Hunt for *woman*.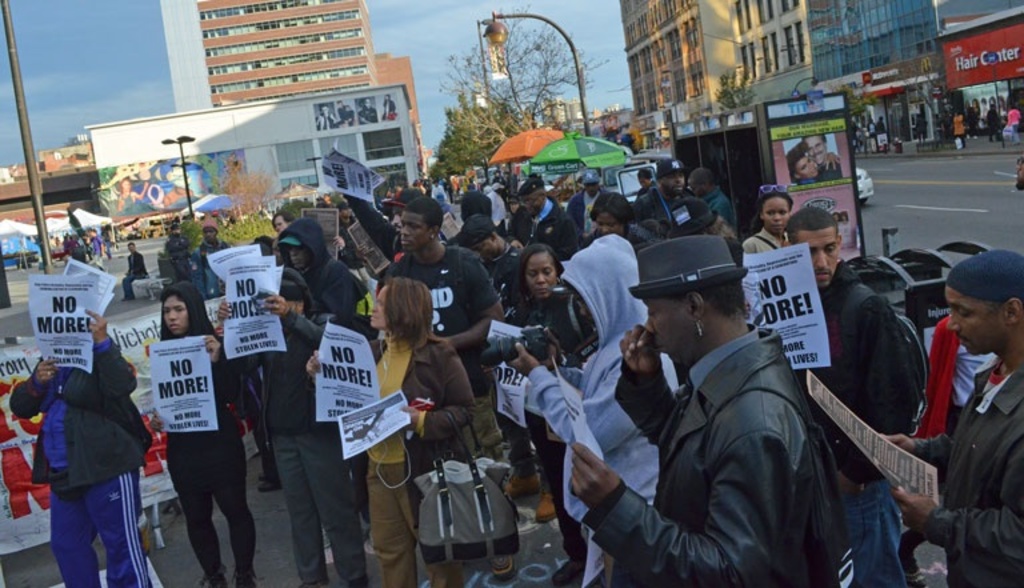
Hunted down at crop(513, 245, 595, 587).
